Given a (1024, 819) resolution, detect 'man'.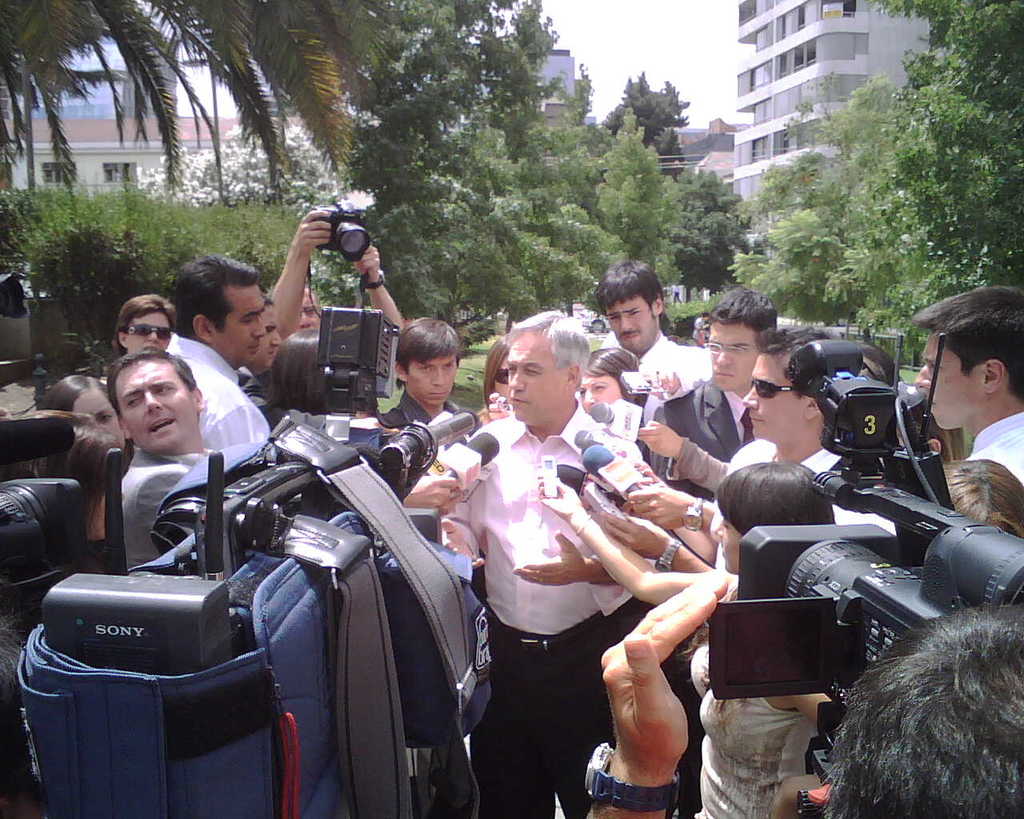
[711,318,902,581].
